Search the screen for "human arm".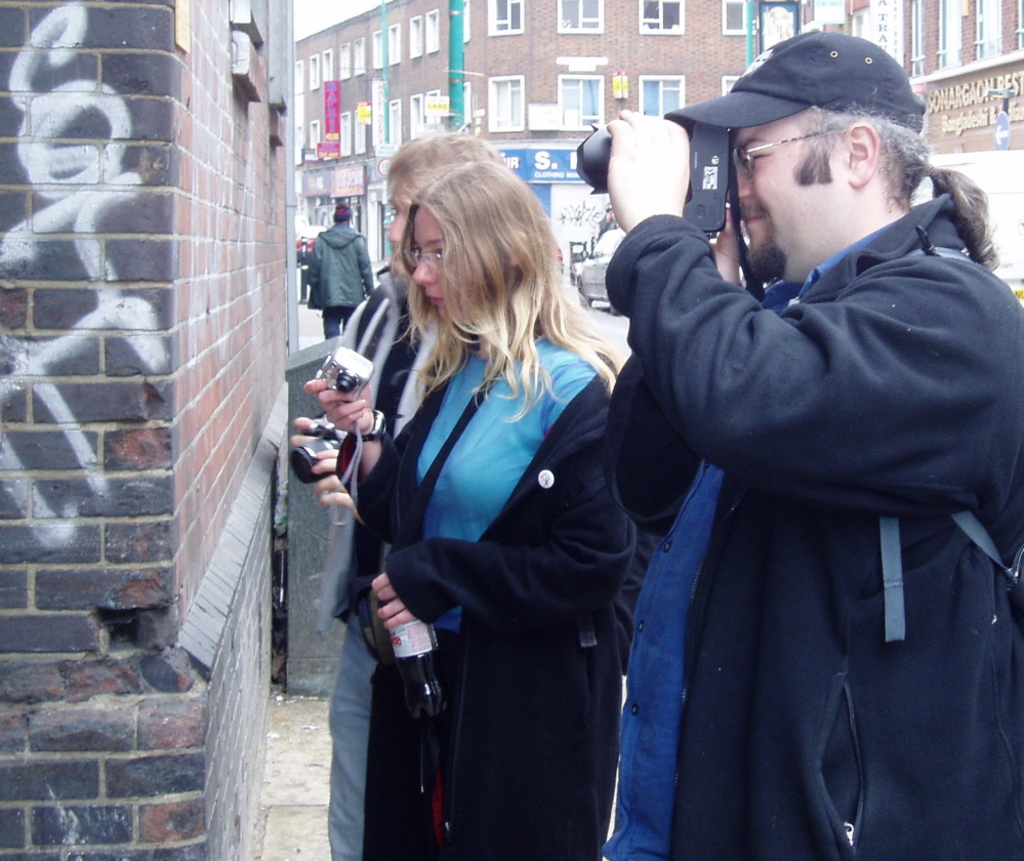
Found at locate(305, 232, 316, 287).
